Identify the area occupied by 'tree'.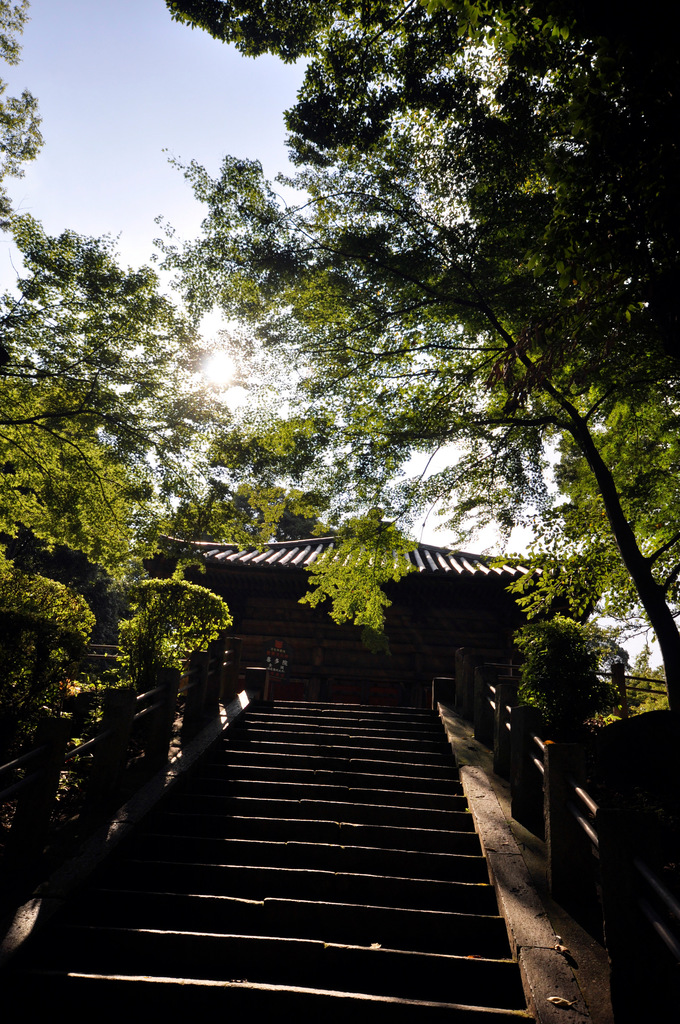
Area: x1=168 y1=385 x2=315 y2=545.
